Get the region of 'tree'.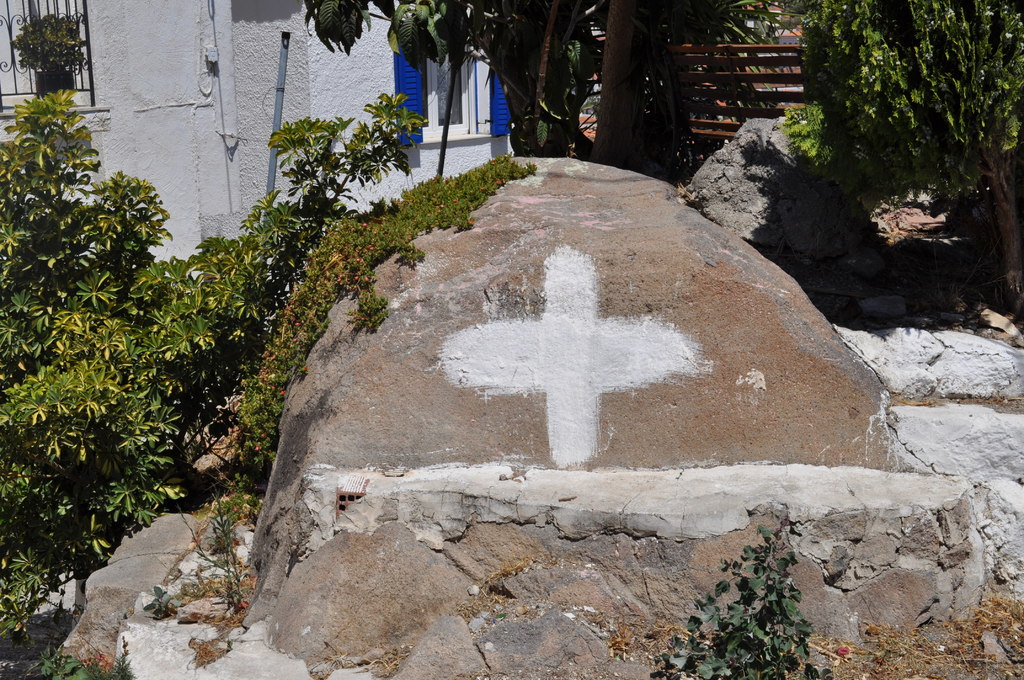
l=781, t=0, r=1021, b=254.
